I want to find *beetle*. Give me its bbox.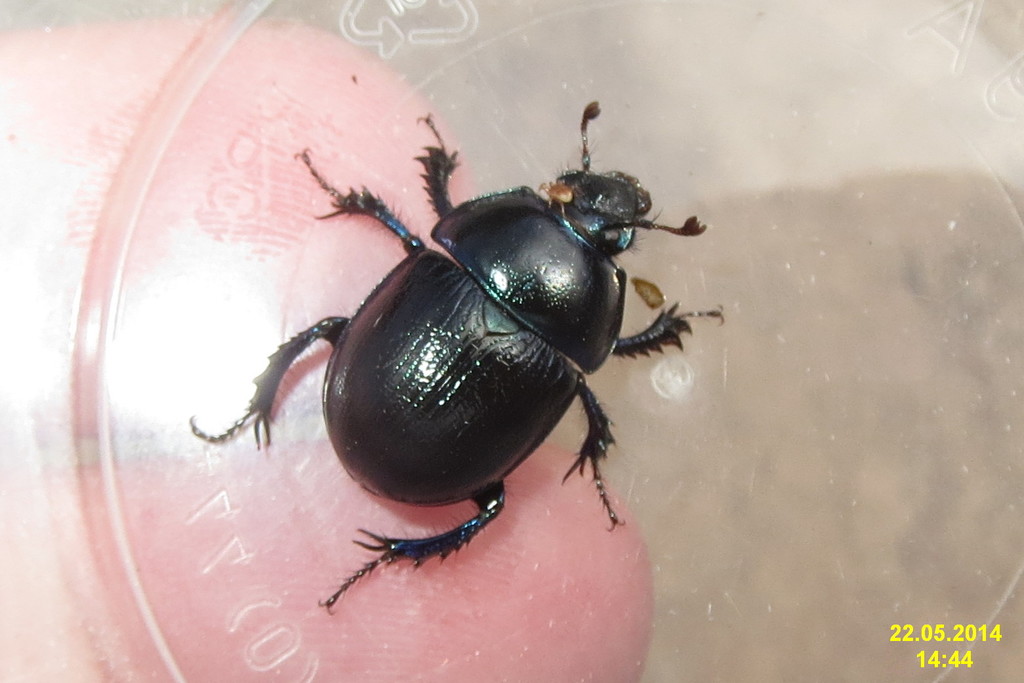
l=236, t=114, r=714, b=569.
